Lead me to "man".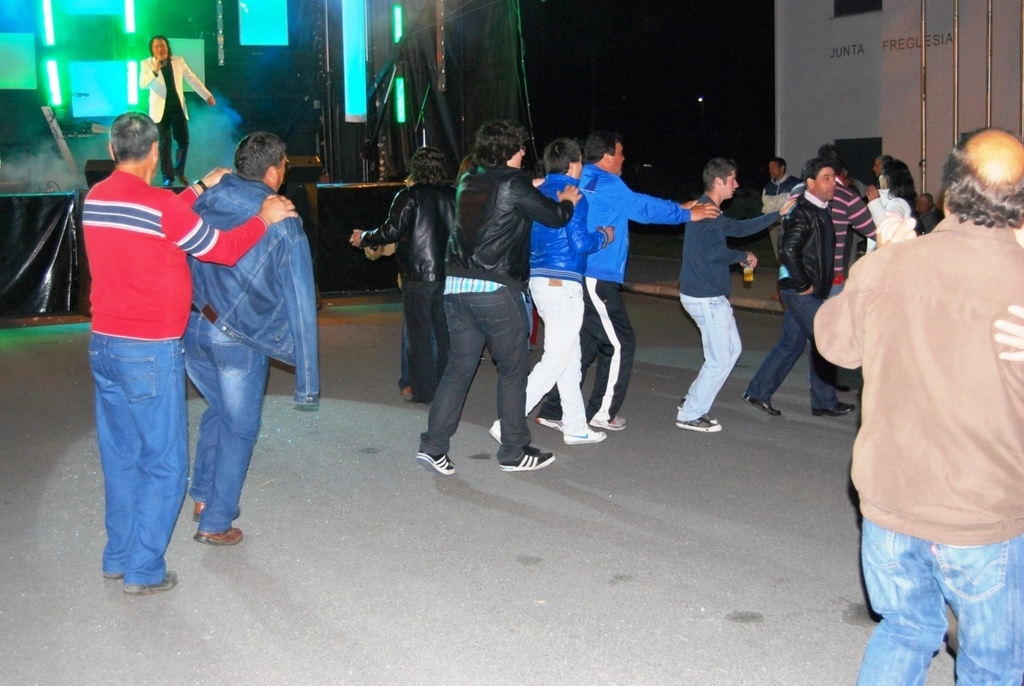
Lead to 741 158 864 422.
